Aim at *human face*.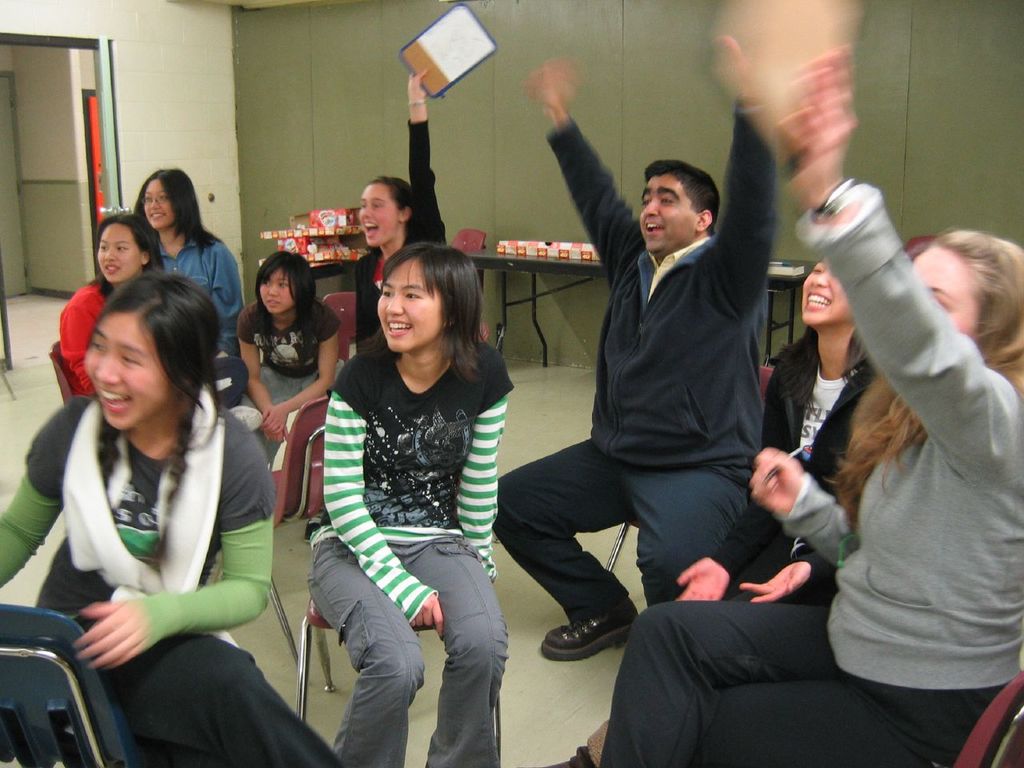
Aimed at Rect(97, 225, 142, 282).
